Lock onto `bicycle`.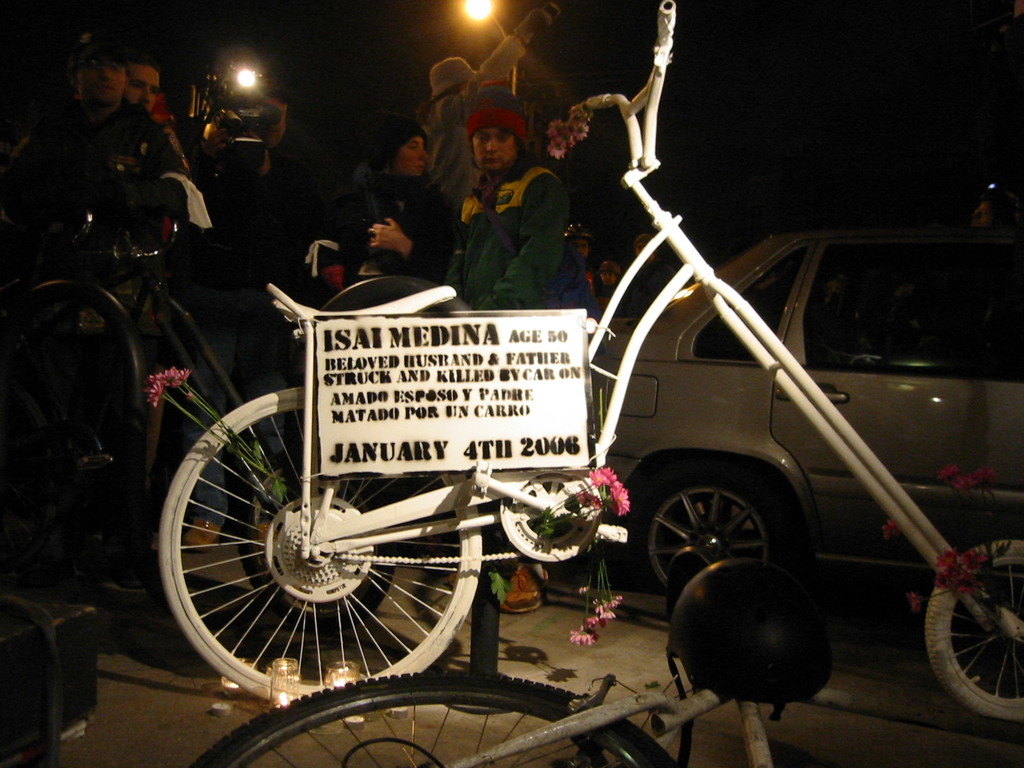
Locked: 158, 0, 1023, 721.
